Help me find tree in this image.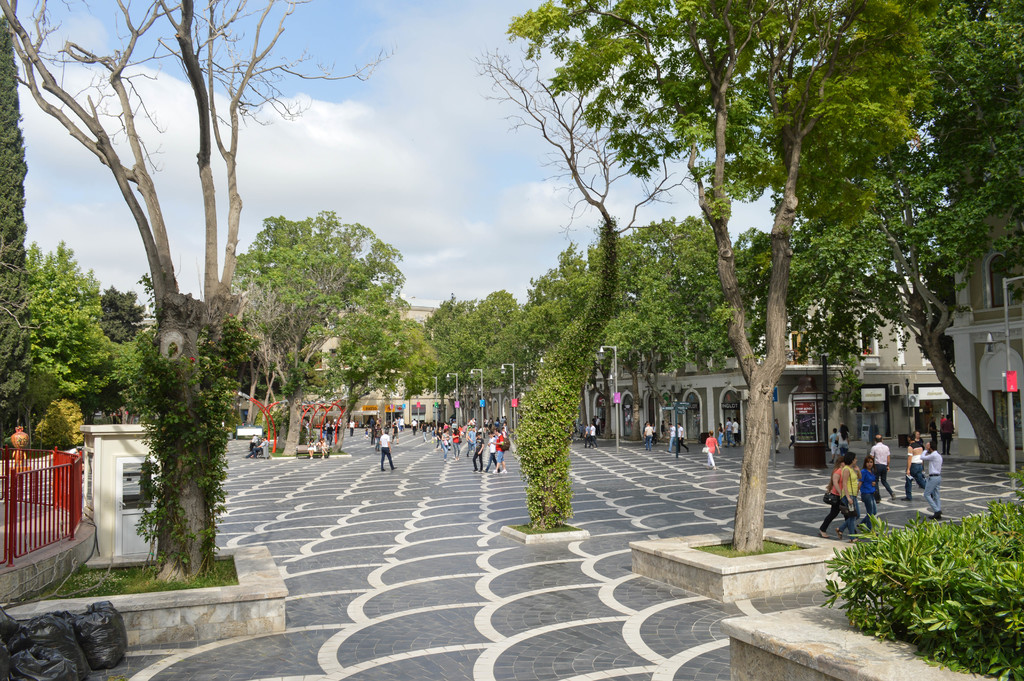
Found it: (x1=0, y1=3, x2=33, y2=439).
